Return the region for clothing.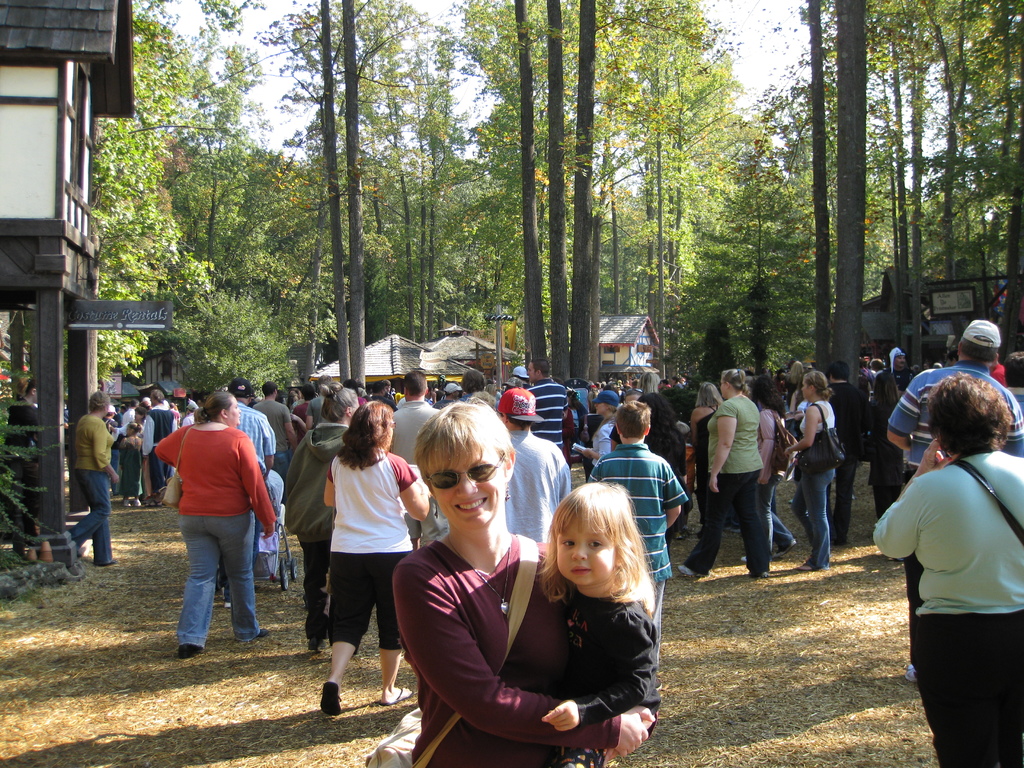
detection(378, 387, 439, 466).
